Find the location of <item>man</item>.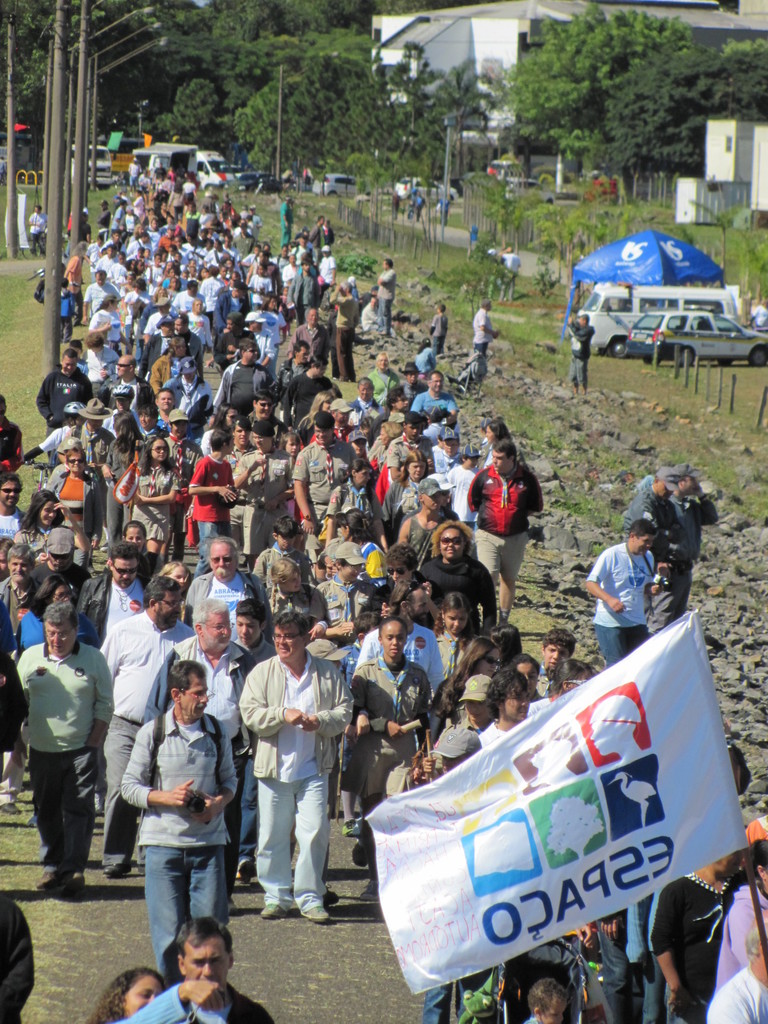
Location: <region>0, 397, 20, 476</region>.
